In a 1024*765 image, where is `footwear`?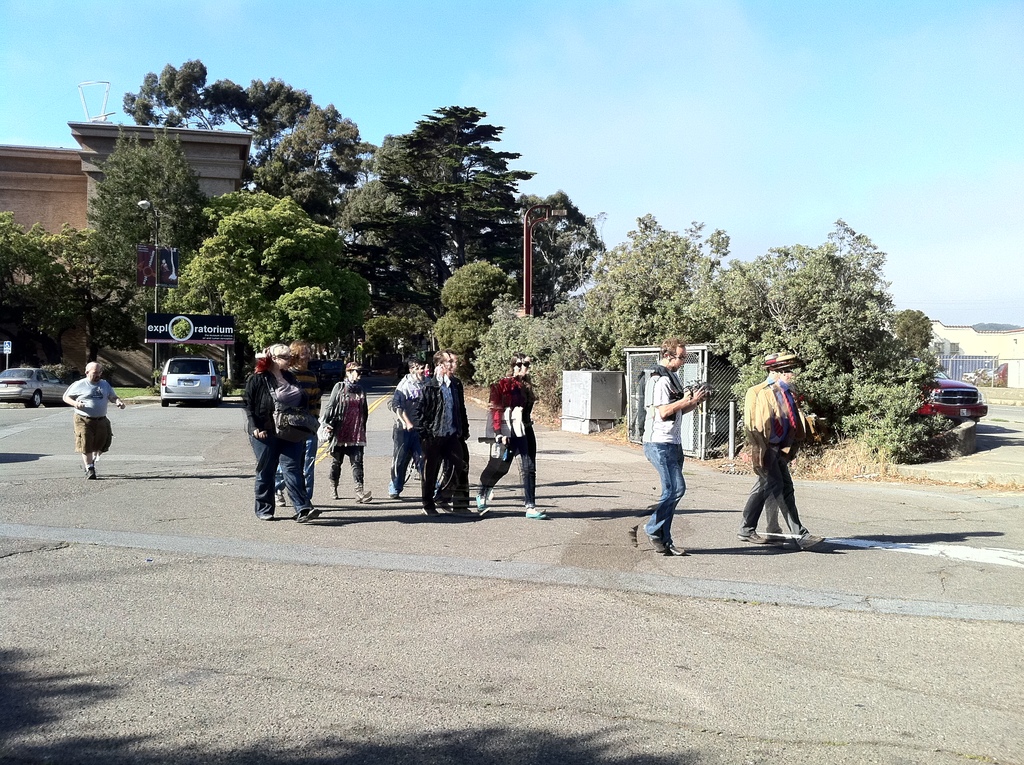
<bbox>260, 513, 274, 521</bbox>.
